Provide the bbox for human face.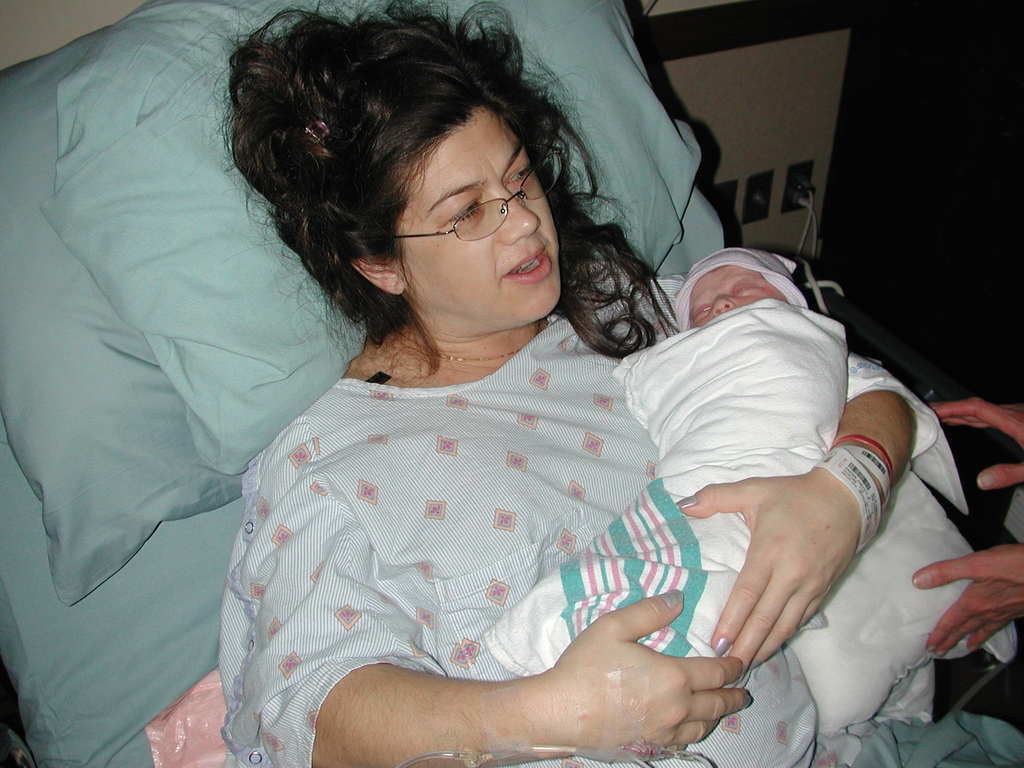
l=349, t=83, r=563, b=348.
